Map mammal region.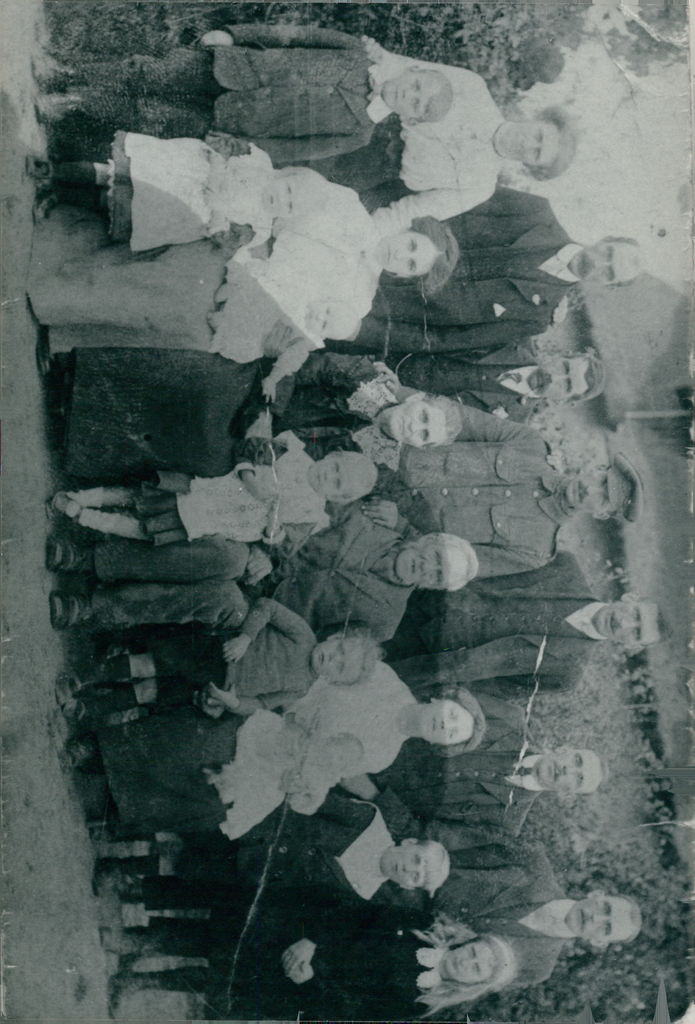
Mapped to select_region(213, 255, 363, 405).
